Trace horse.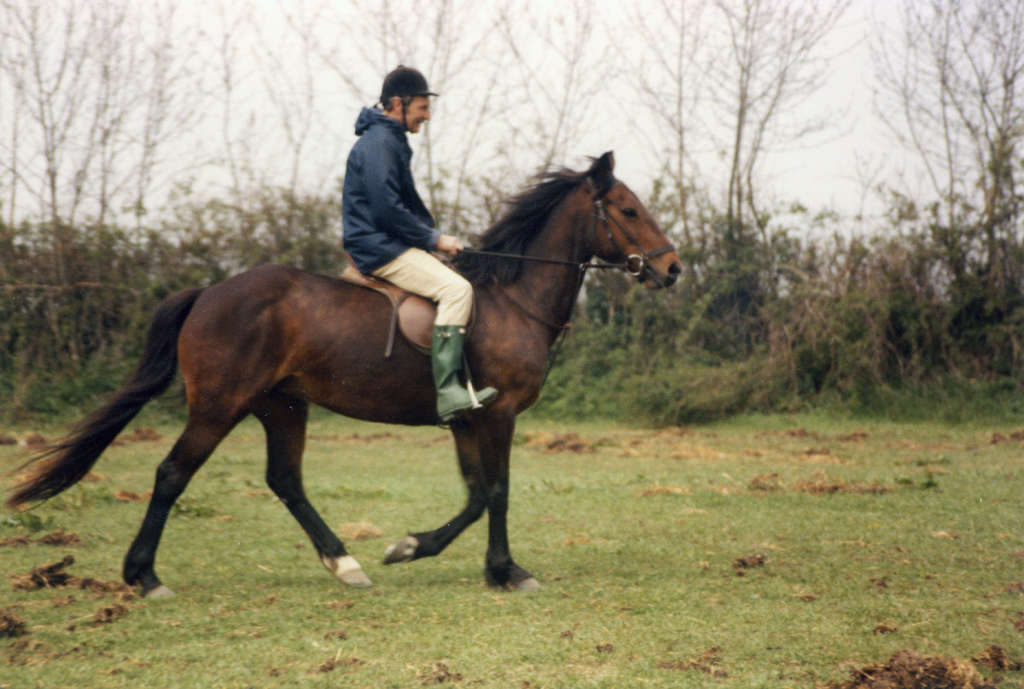
Traced to rect(0, 147, 684, 592).
